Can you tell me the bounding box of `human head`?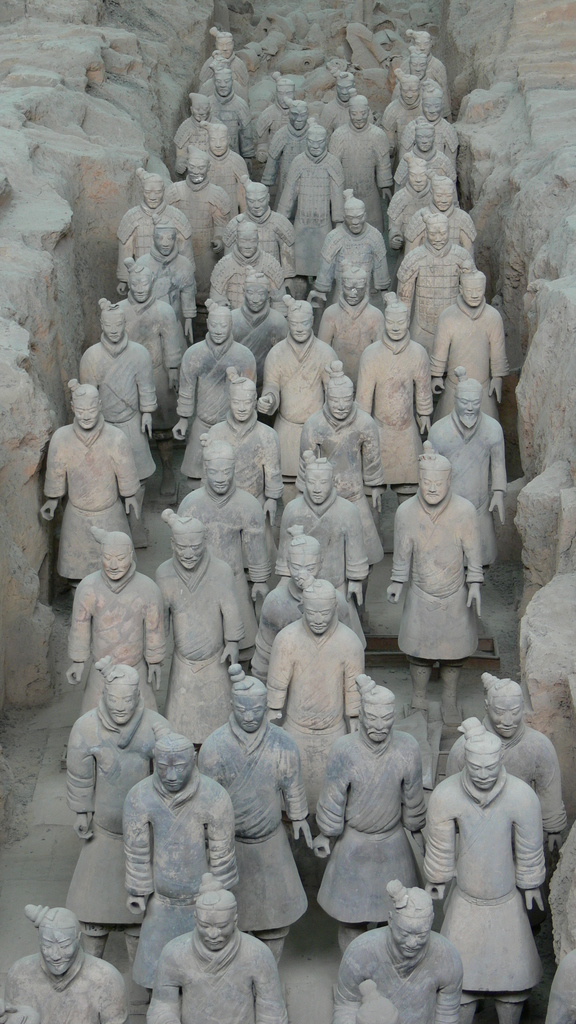
box(424, 216, 451, 253).
